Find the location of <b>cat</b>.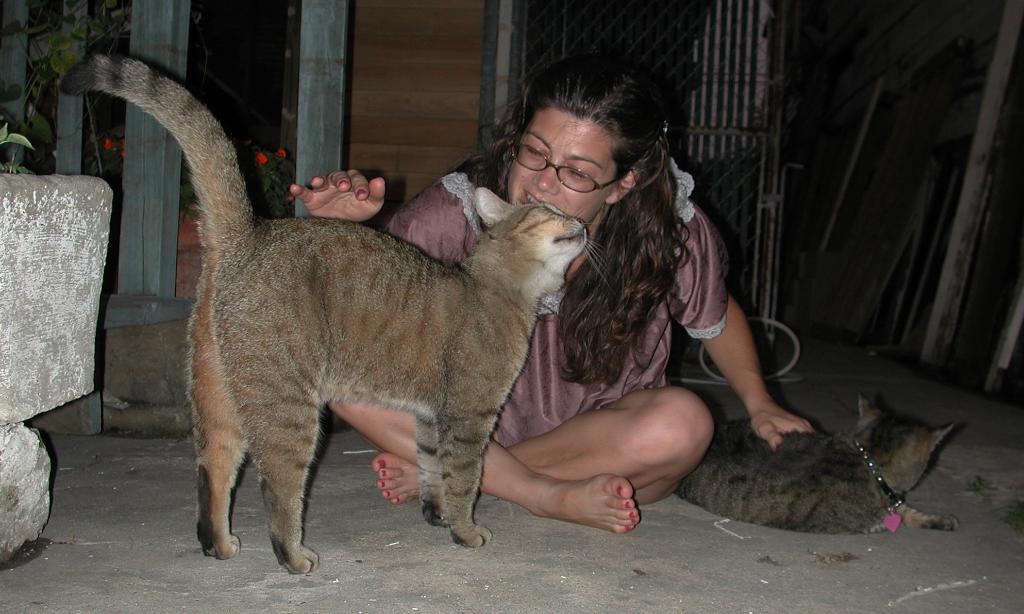
Location: (673,385,960,529).
